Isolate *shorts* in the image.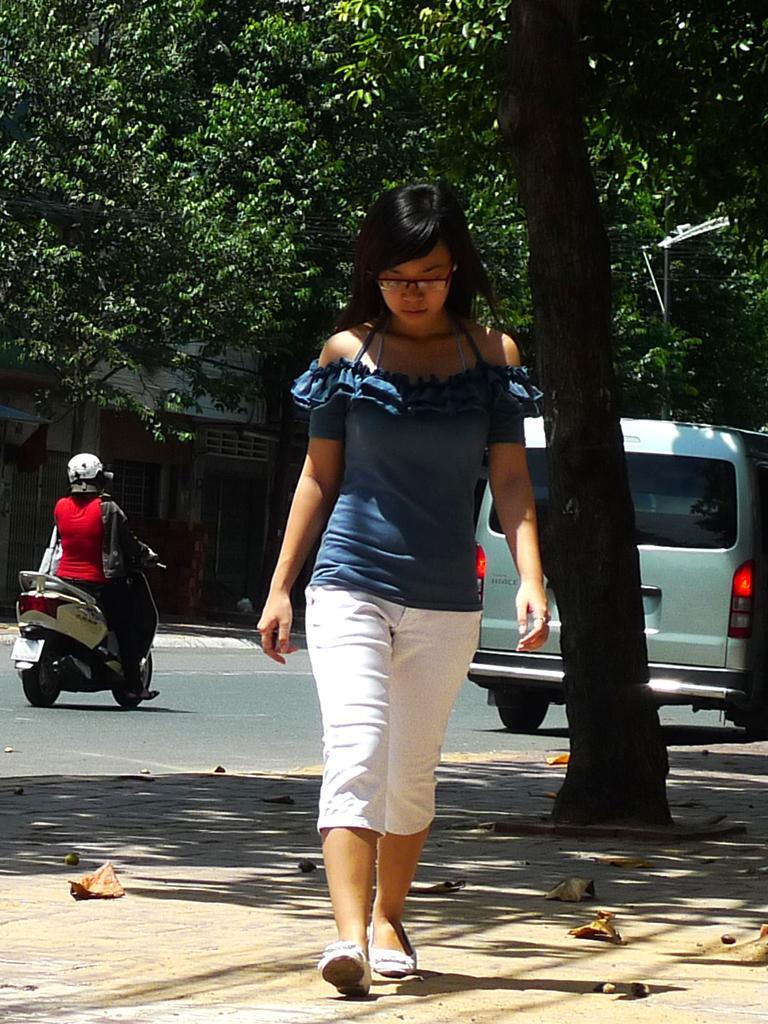
Isolated region: bbox=[306, 579, 482, 830].
